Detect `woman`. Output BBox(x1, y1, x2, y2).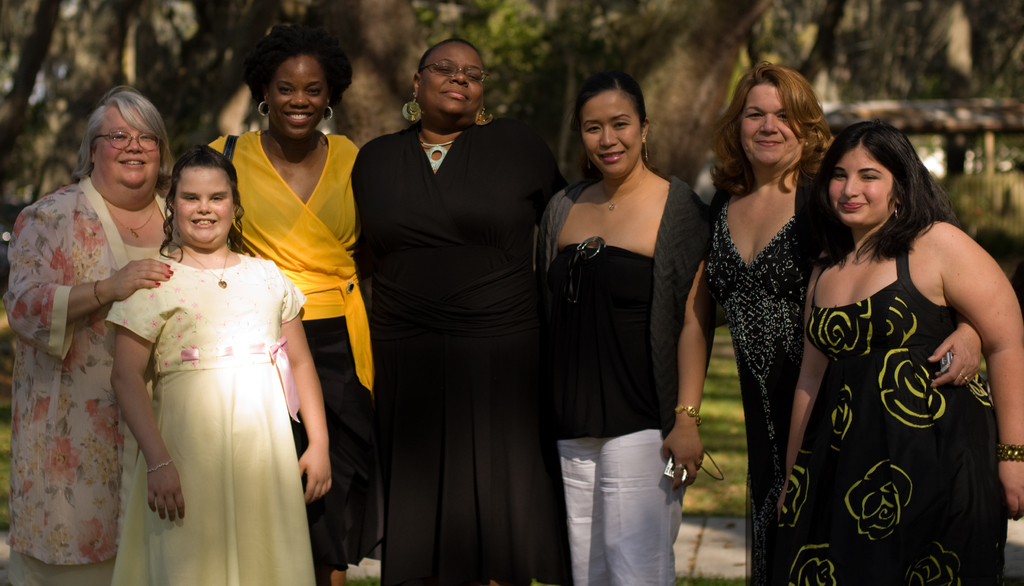
BBox(709, 65, 983, 585).
